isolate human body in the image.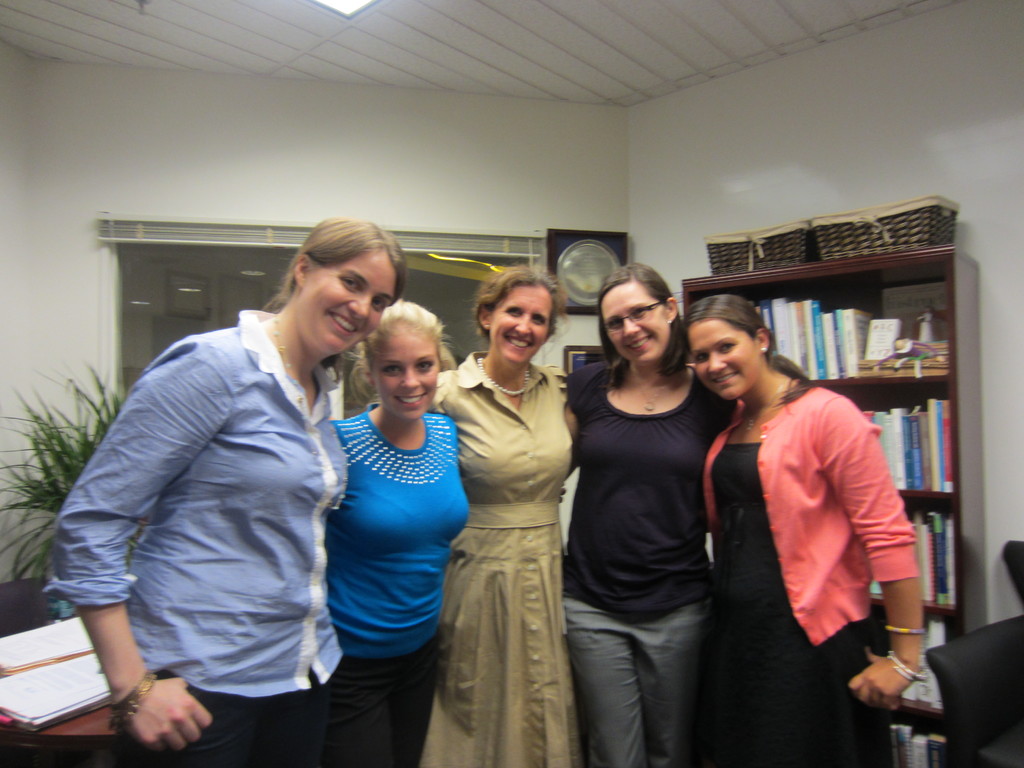
Isolated region: bbox=[575, 264, 744, 767].
